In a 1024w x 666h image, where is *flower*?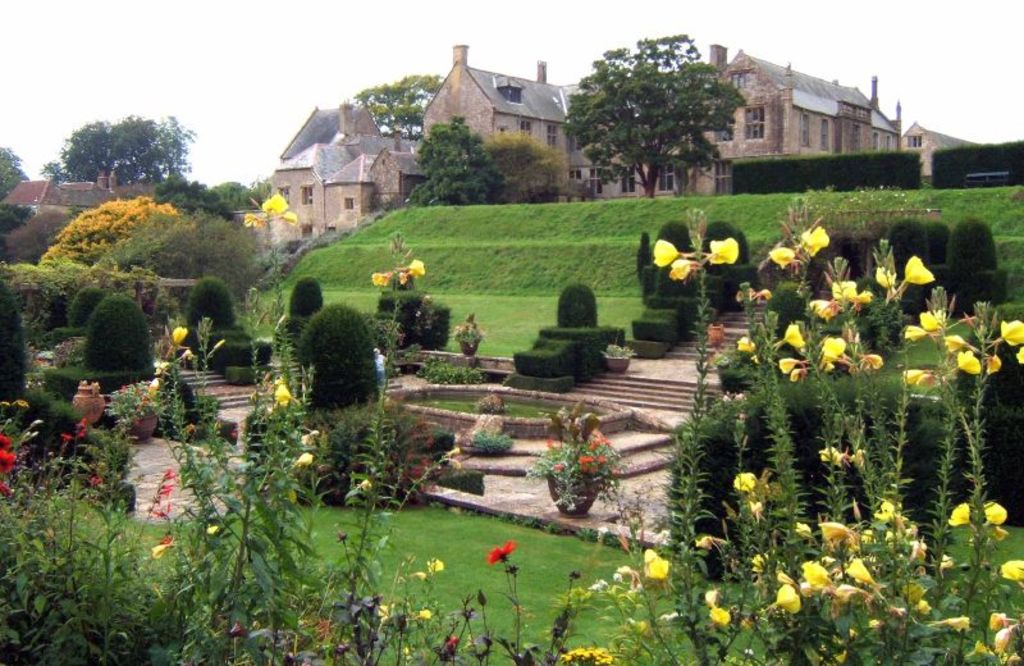
919, 307, 947, 329.
